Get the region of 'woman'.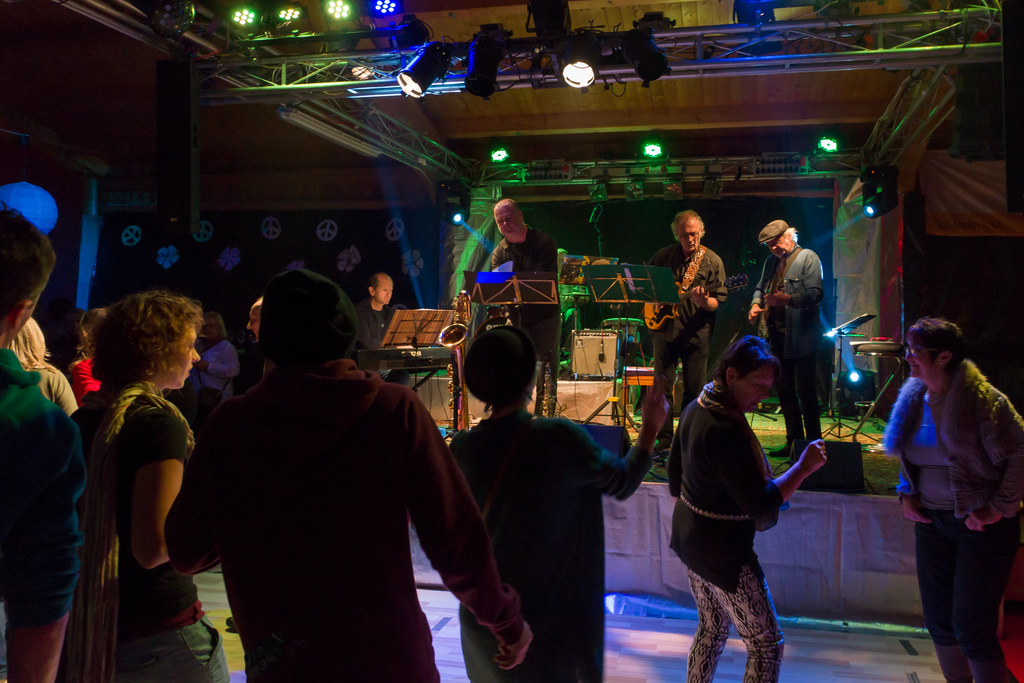
71:309:113:411.
